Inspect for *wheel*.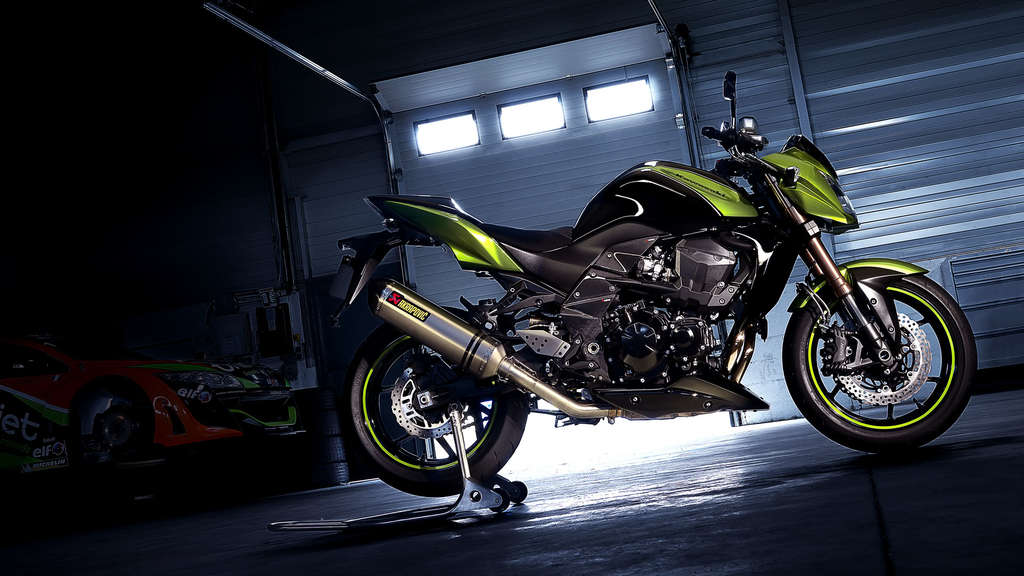
Inspection: [780, 287, 977, 453].
